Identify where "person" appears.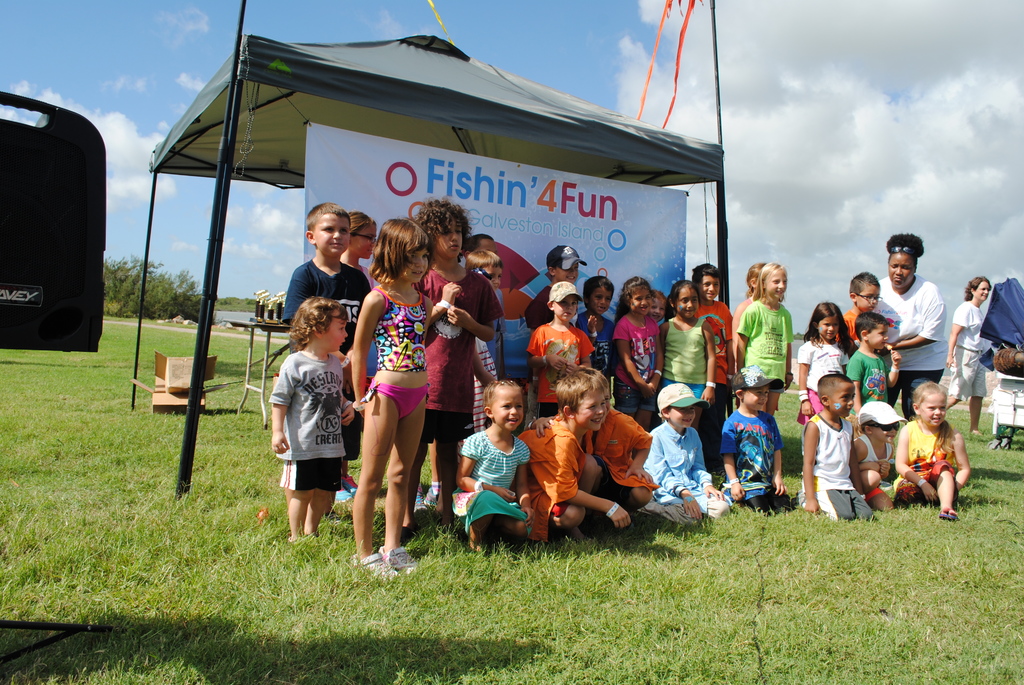
Appears at select_region(451, 374, 532, 558).
